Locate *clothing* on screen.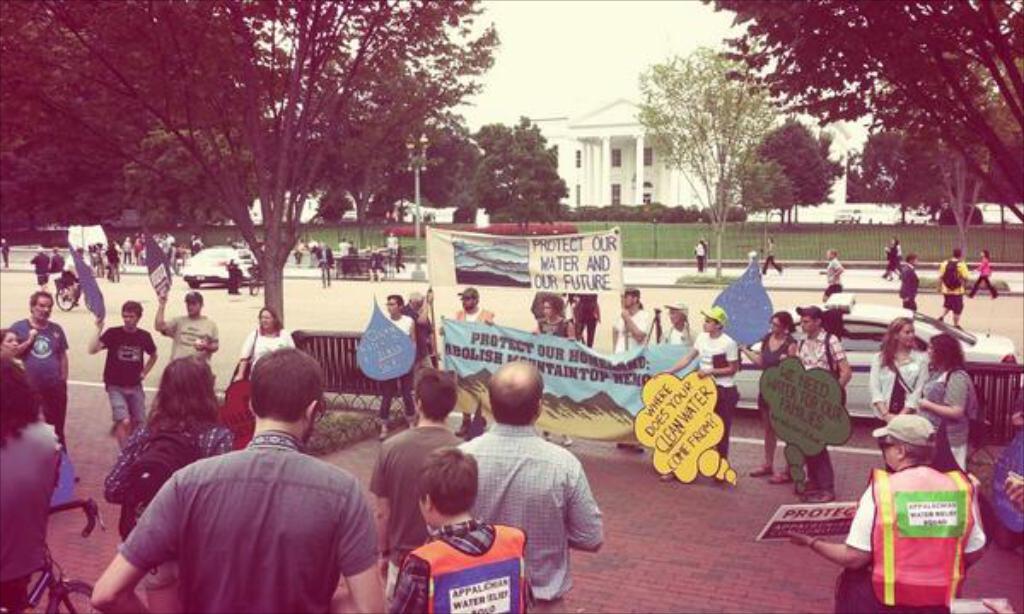
On screen at 234,327,299,389.
